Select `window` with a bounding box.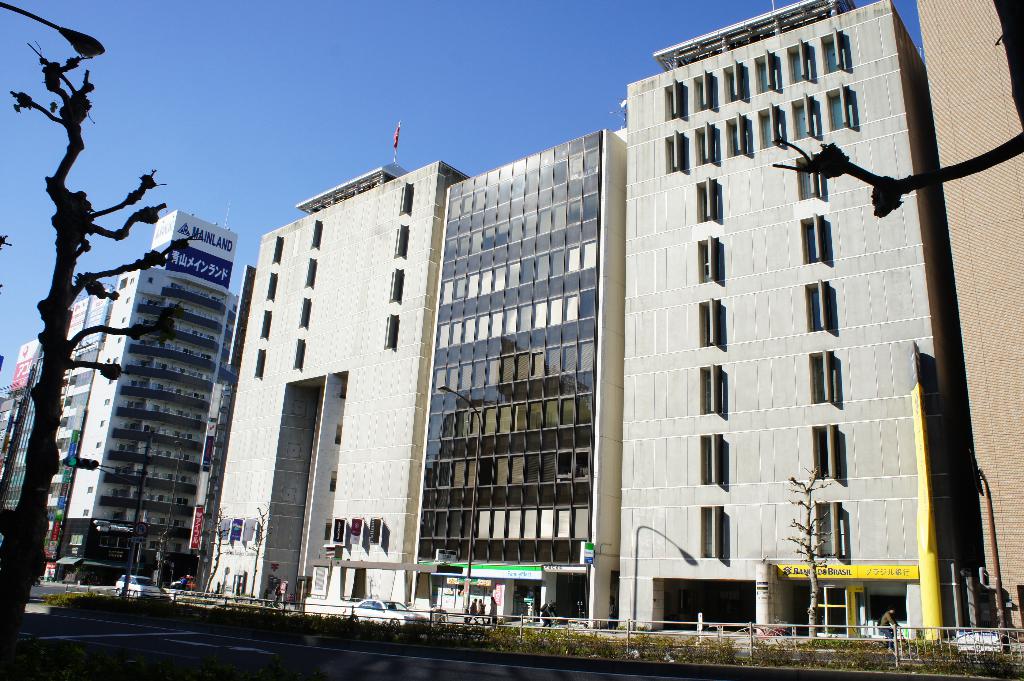
select_region(265, 272, 276, 301).
